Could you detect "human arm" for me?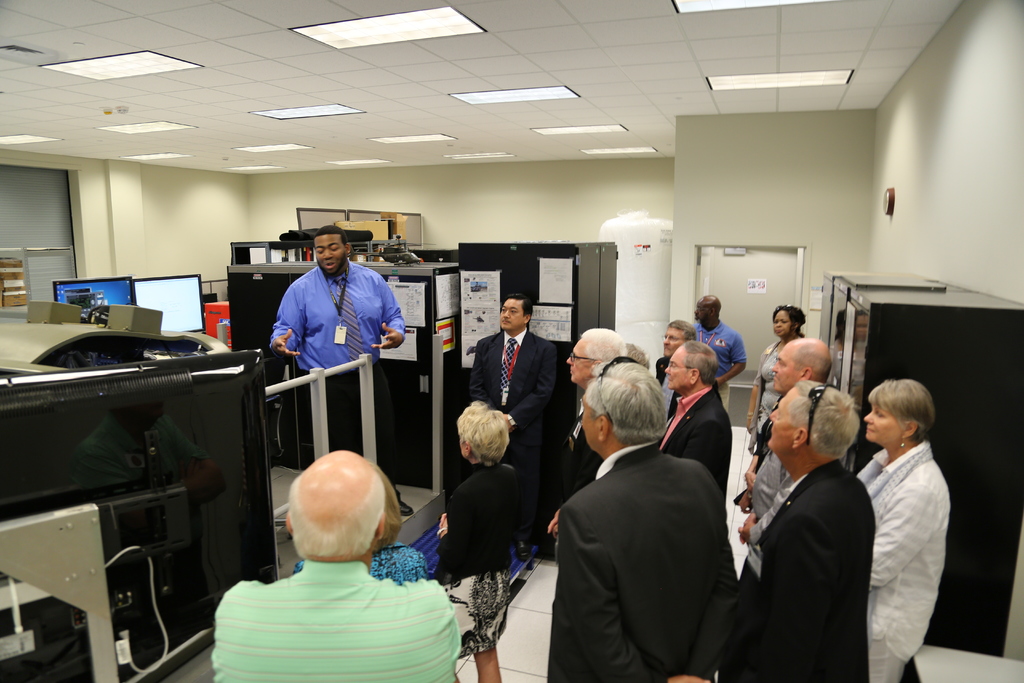
Detection result: <bbox>711, 332, 749, 390</bbox>.
